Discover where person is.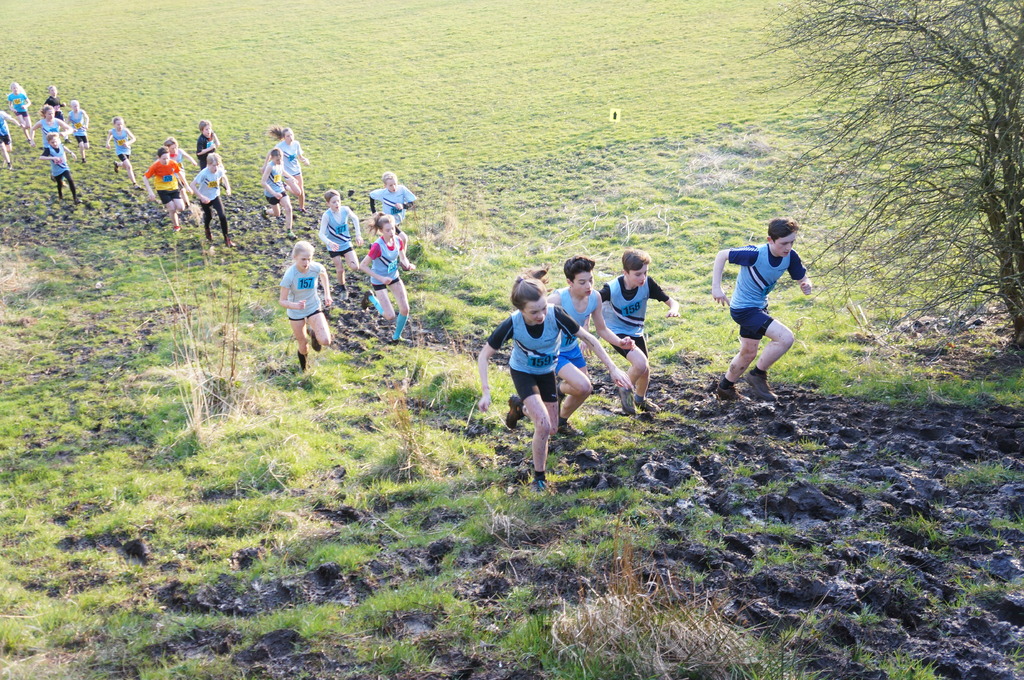
Discovered at Rect(371, 175, 424, 233).
